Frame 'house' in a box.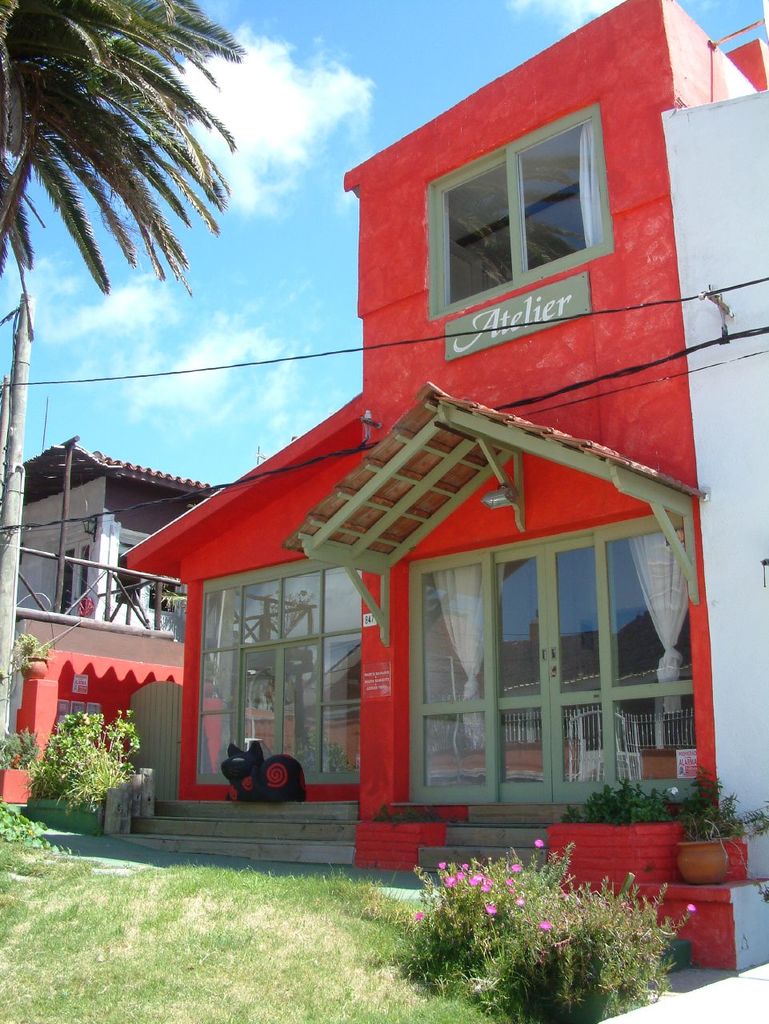
pyautogui.locateOnScreen(0, 442, 214, 648).
